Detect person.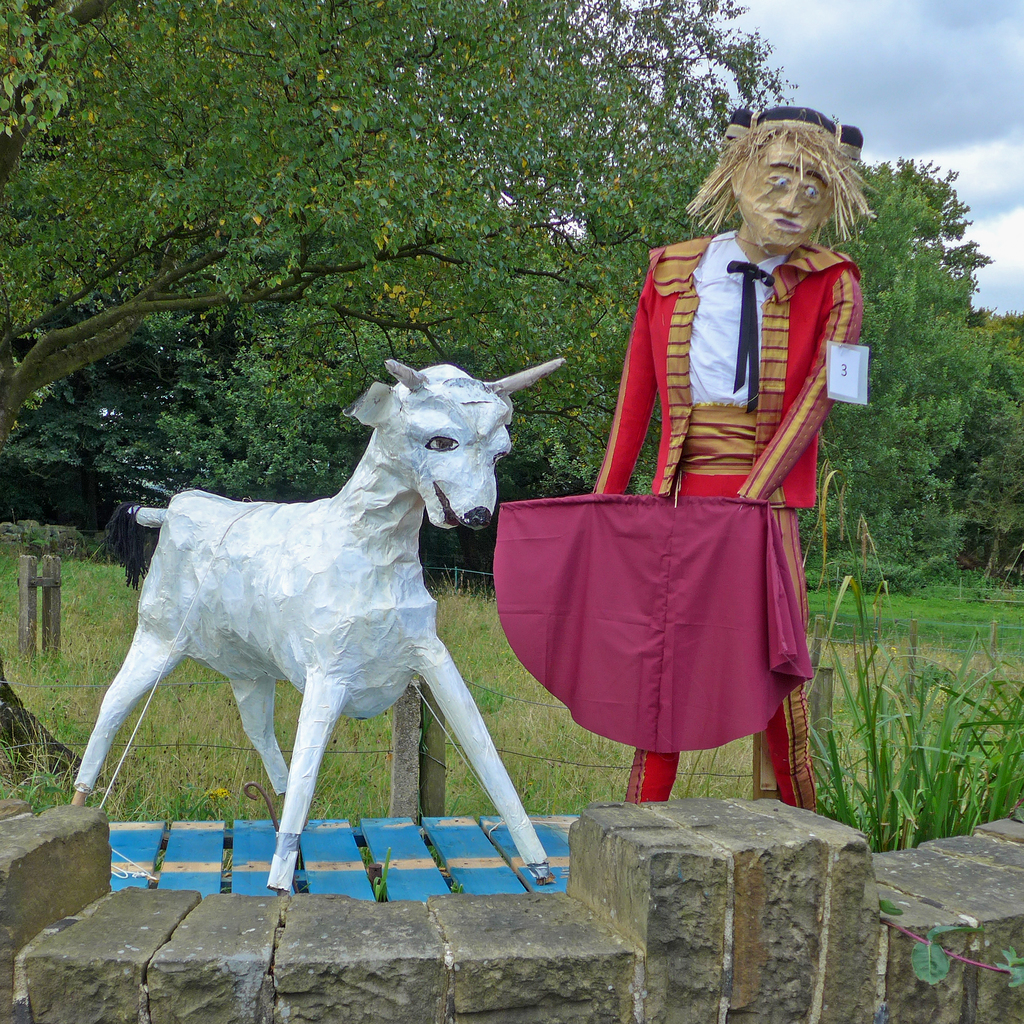
Detected at <bbox>545, 109, 861, 809</bbox>.
